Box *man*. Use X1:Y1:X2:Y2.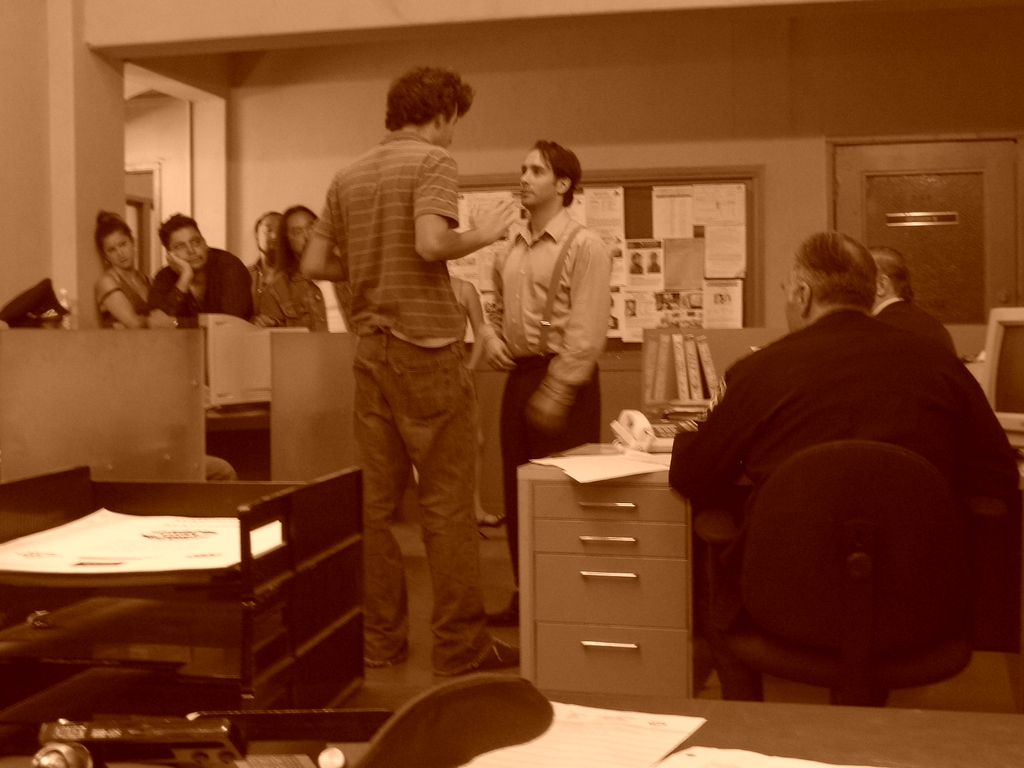
144:209:252:331.
